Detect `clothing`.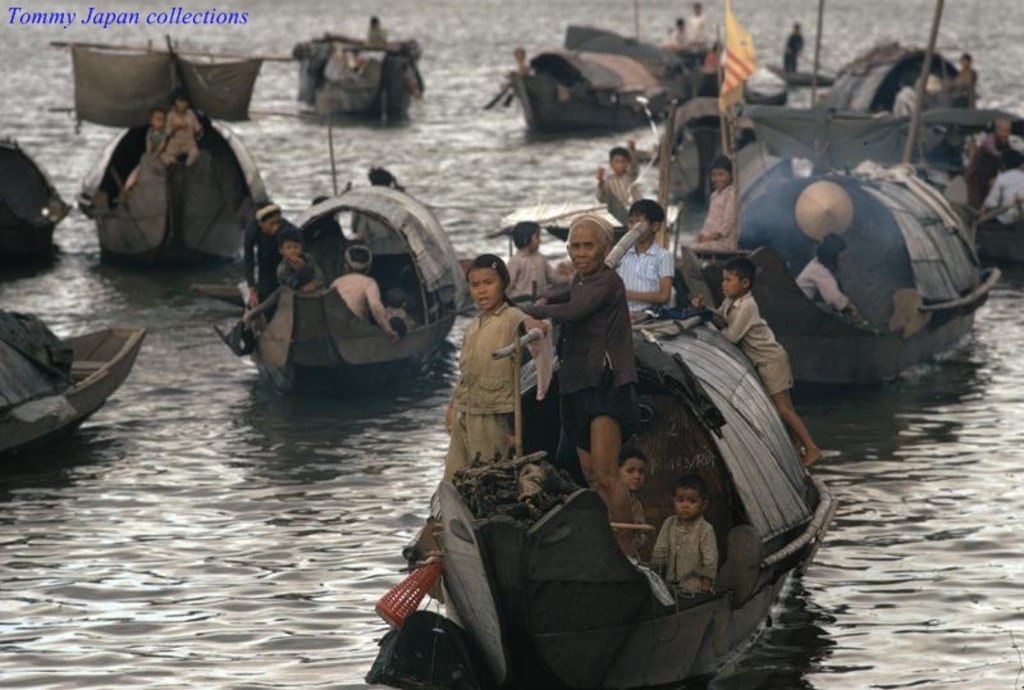
Detected at bbox=(145, 124, 170, 151).
